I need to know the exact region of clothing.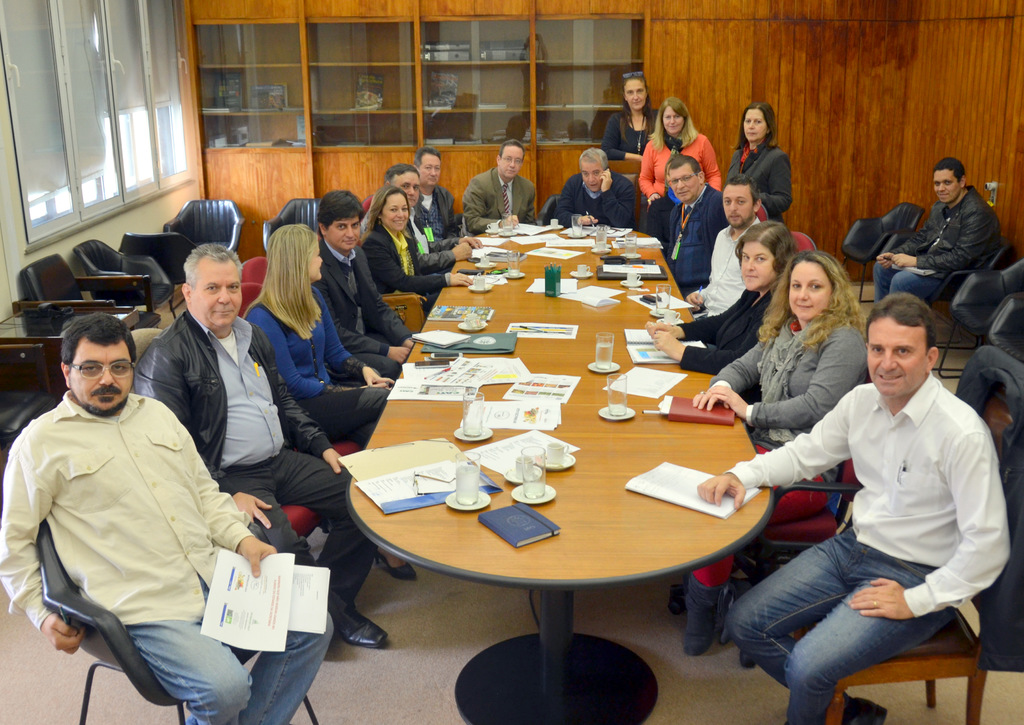
Region: 0/385/336/724.
